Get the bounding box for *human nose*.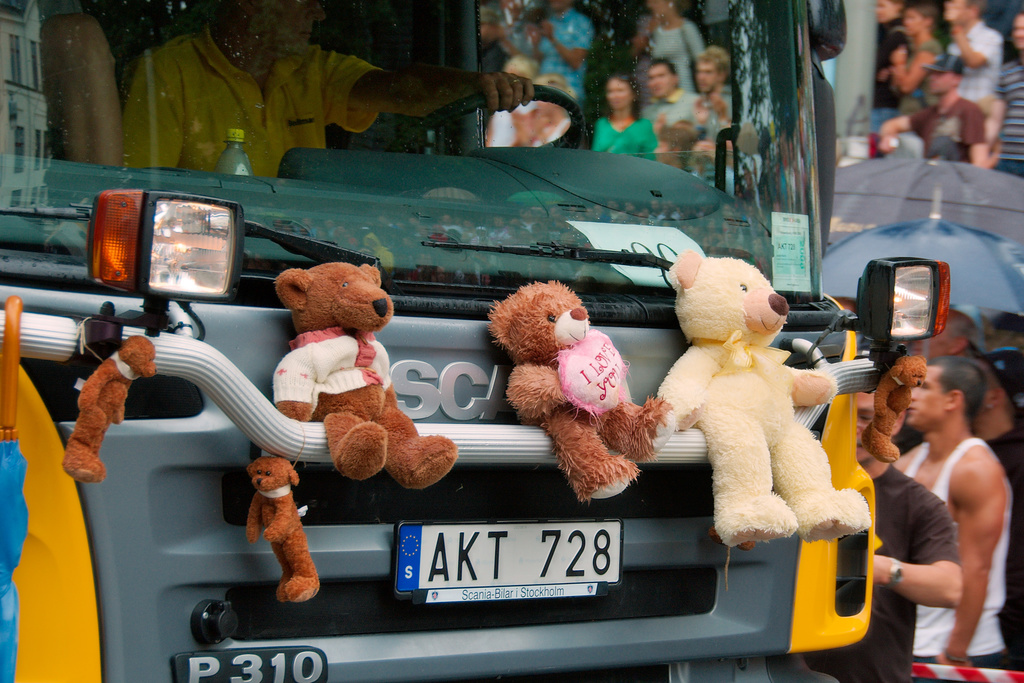
box=[610, 94, 618, 100].
